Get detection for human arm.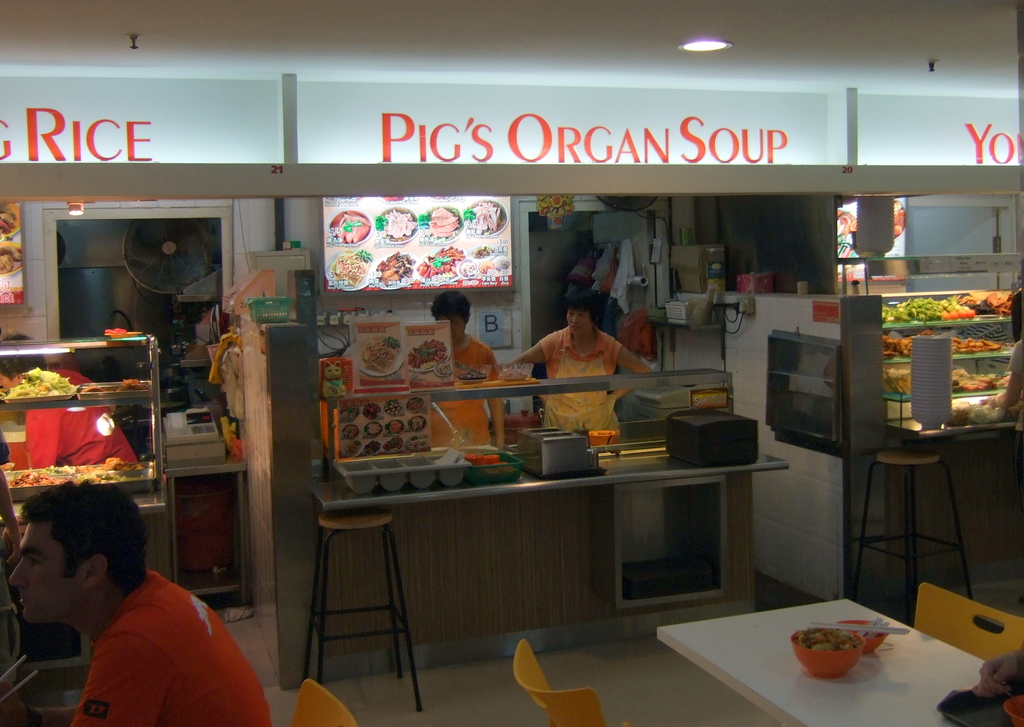
Detection: x1=59, y1=635, x2=178, y2=726.
